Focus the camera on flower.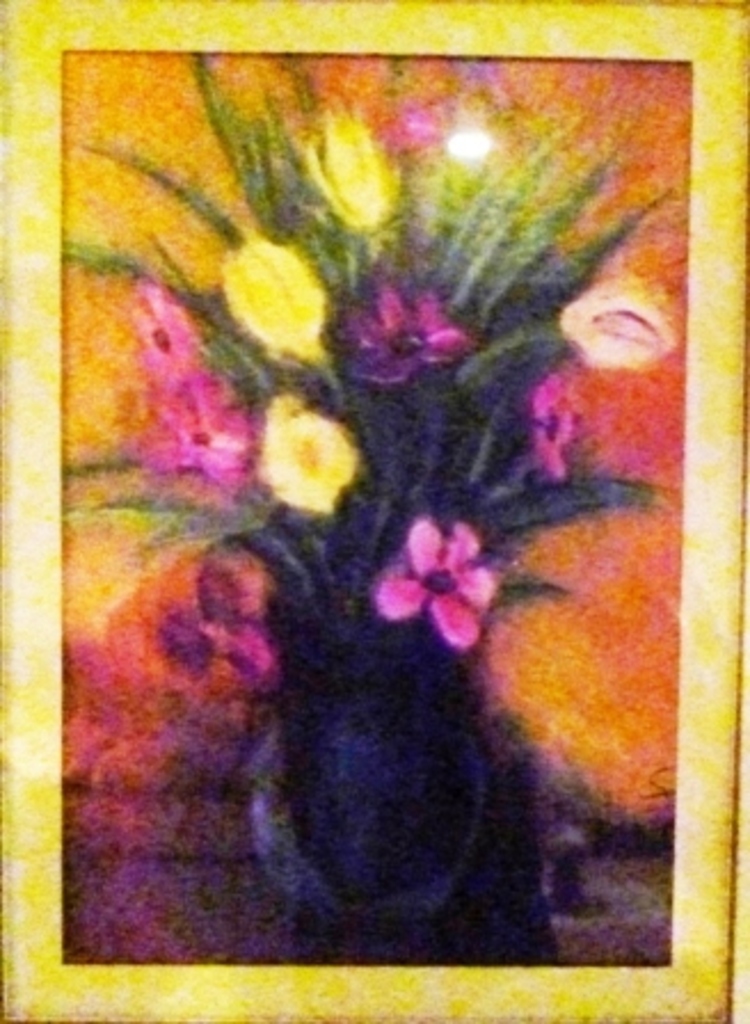
Focus region: detection(343, 281, 462, 382).
